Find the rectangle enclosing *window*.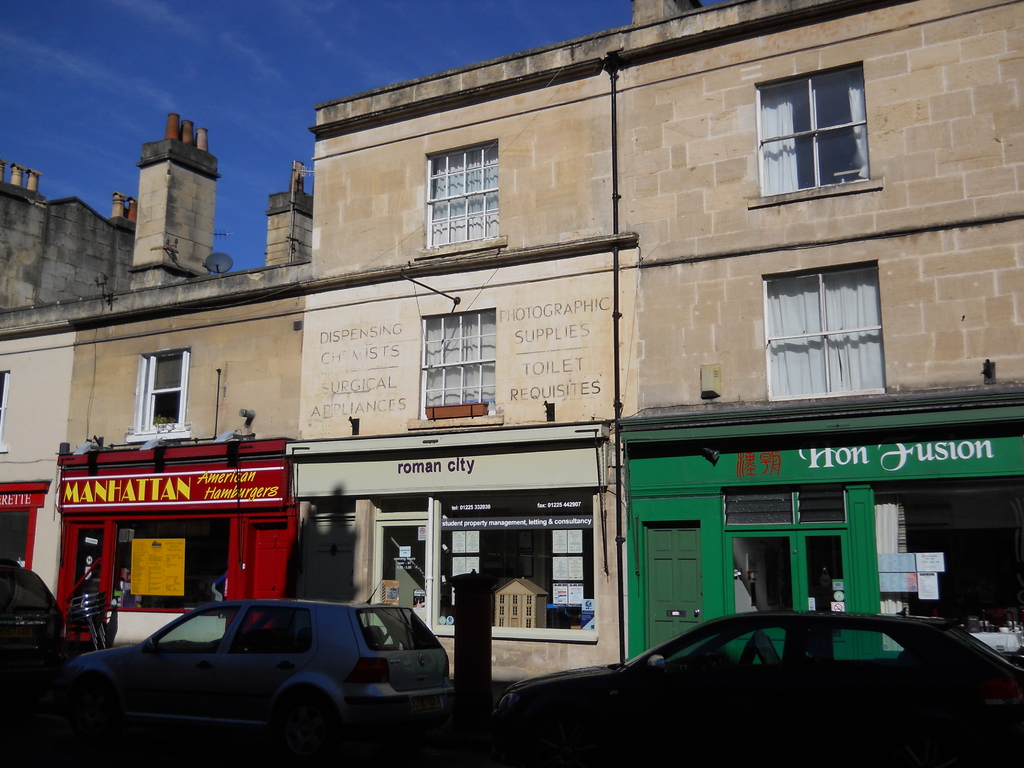
420/316/493/421.
